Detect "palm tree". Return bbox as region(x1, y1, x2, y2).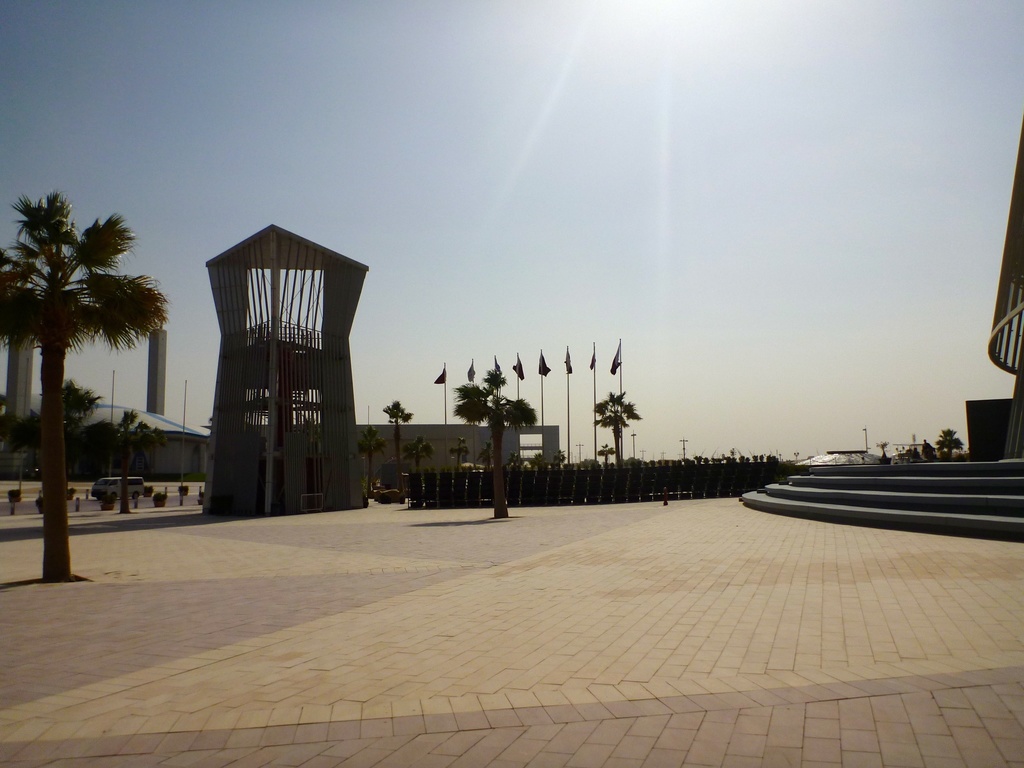
region(549, 449, 569, 475).
